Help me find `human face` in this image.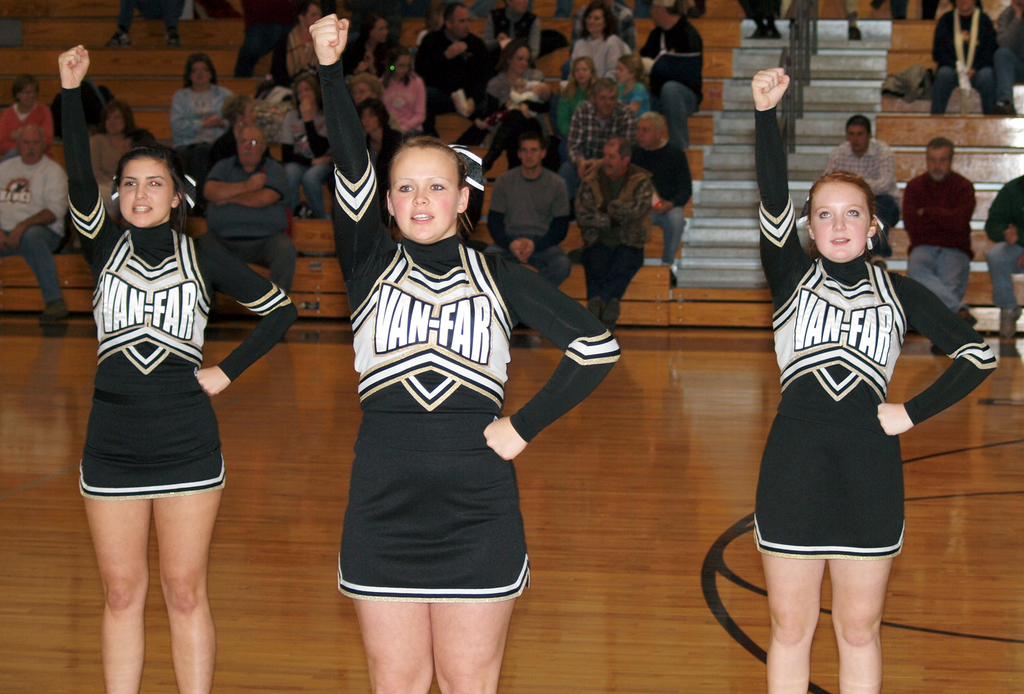
Found it: Rect(120, 157, 172, 222).
